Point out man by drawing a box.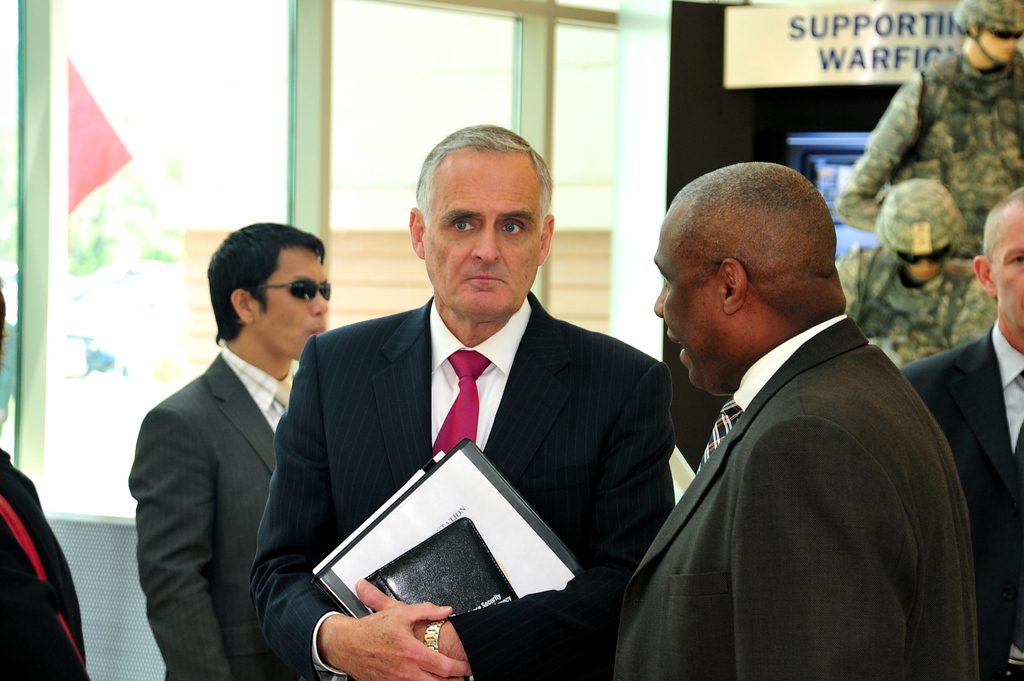
detection(833, 178, 996, 376).
